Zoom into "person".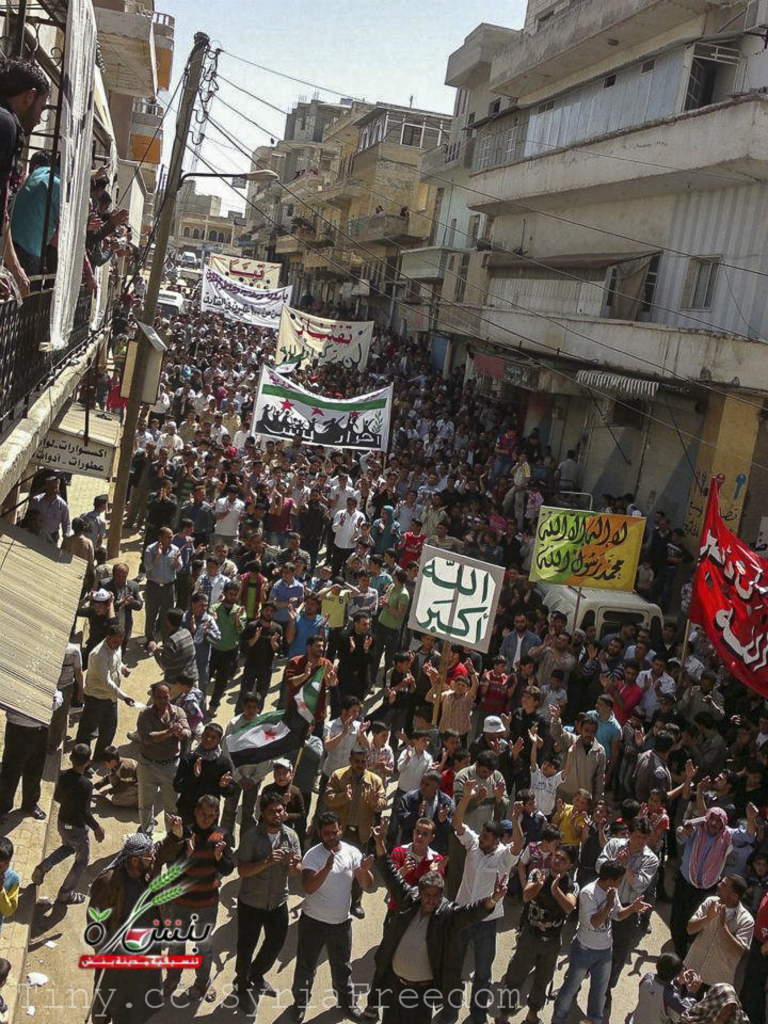
Zoom target: 174 518 192 564.
